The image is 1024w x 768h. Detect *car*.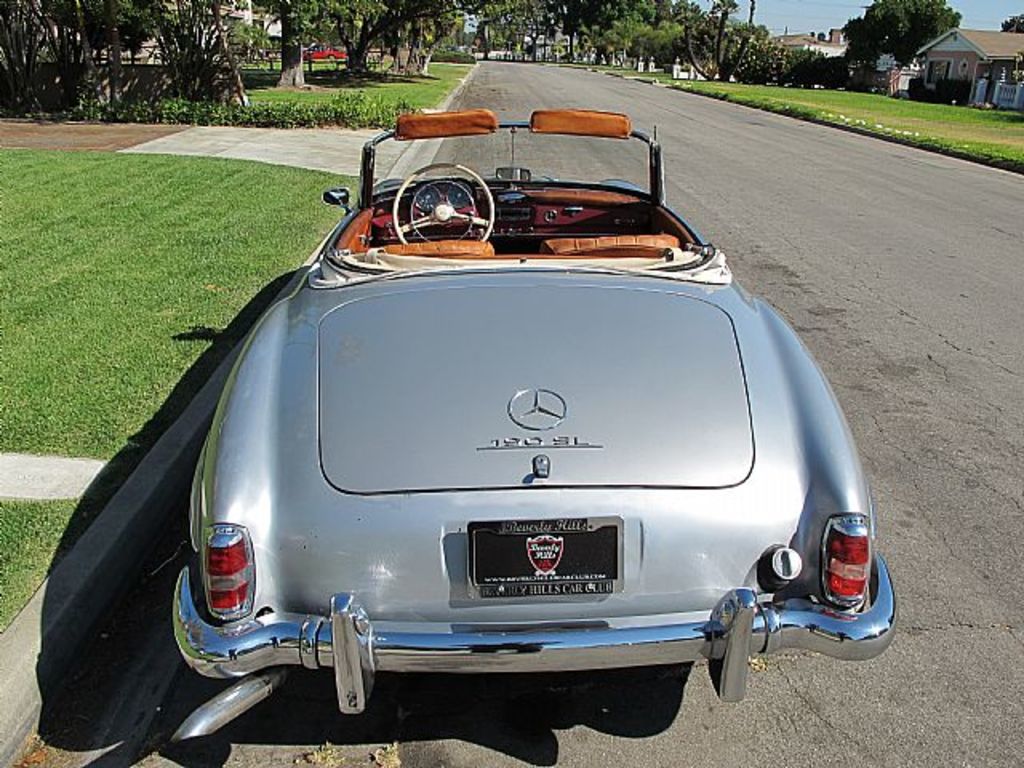
Detection: select_region(302, 42, 346, 62).
